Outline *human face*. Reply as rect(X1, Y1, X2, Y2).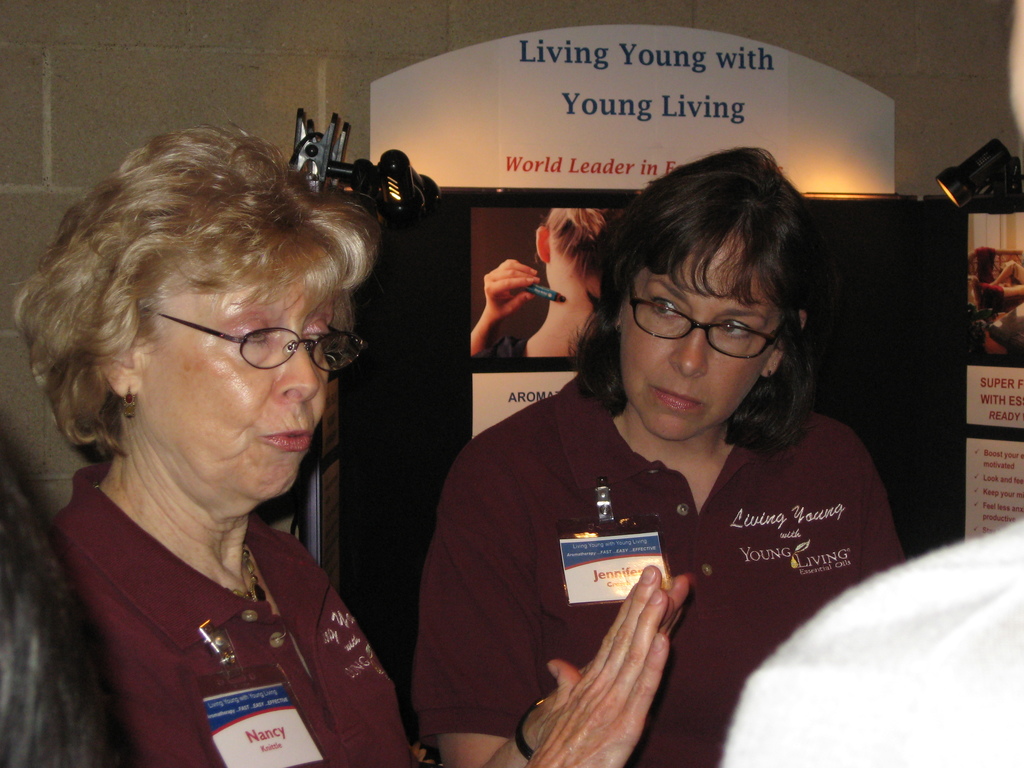
rect(620, 230, 784, 440).
